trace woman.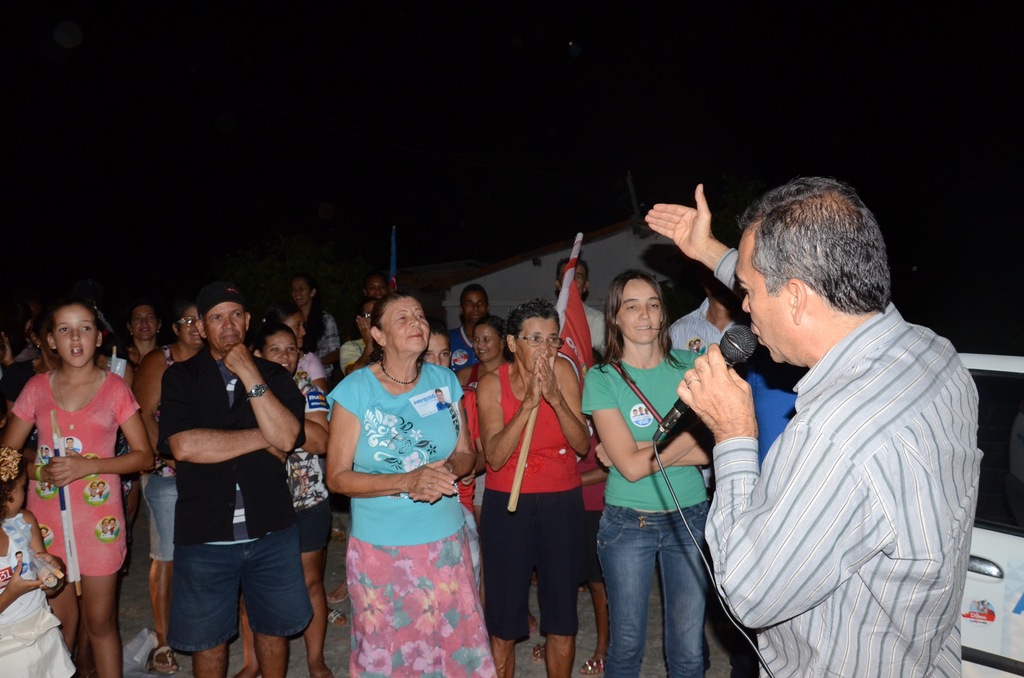
Traced to l=0, t=302, r=155, b=677.
